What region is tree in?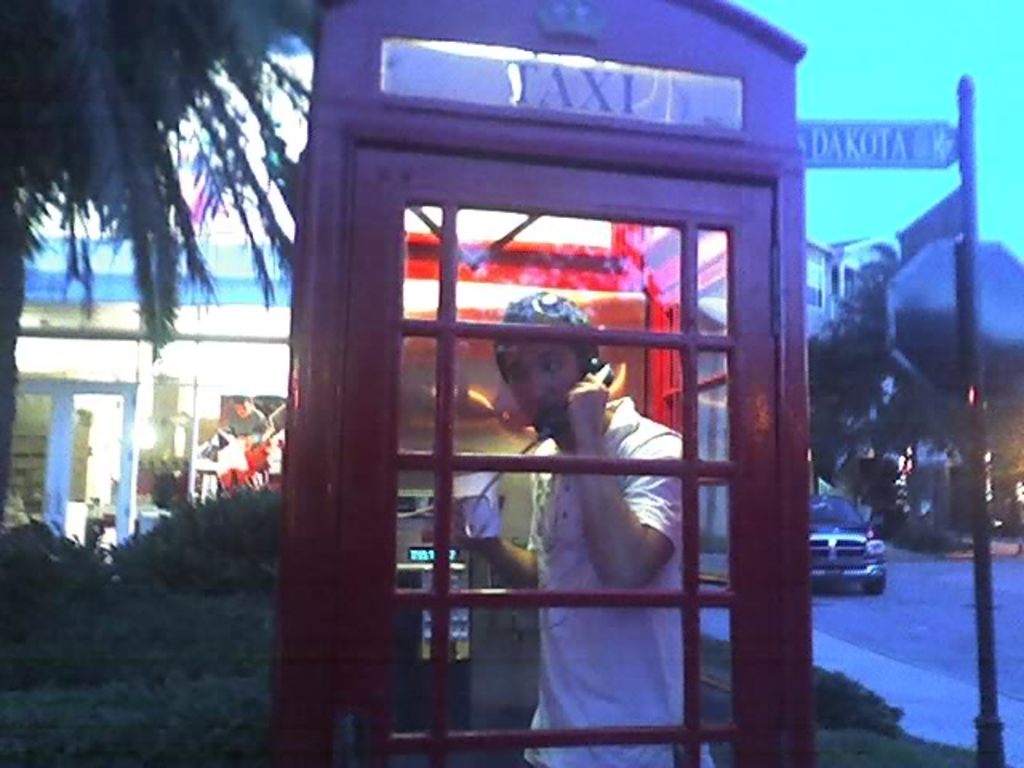
l=0, t=0, r=381, b=654.
